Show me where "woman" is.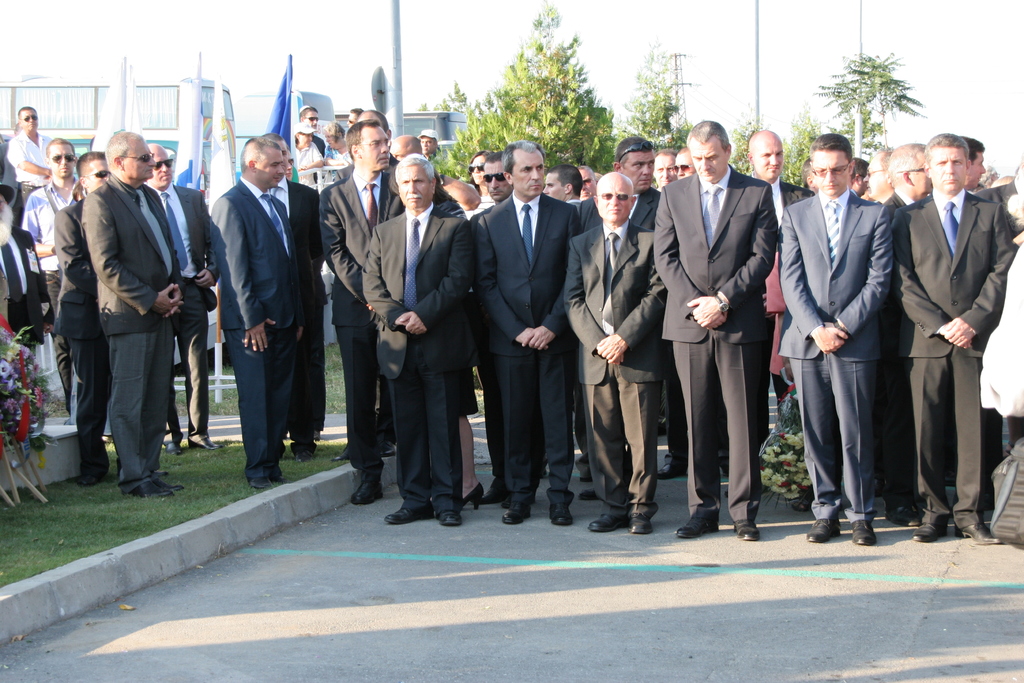
"woman" is at {"left": 292, "top": 123, "right": 320, "bottom": 188}.
